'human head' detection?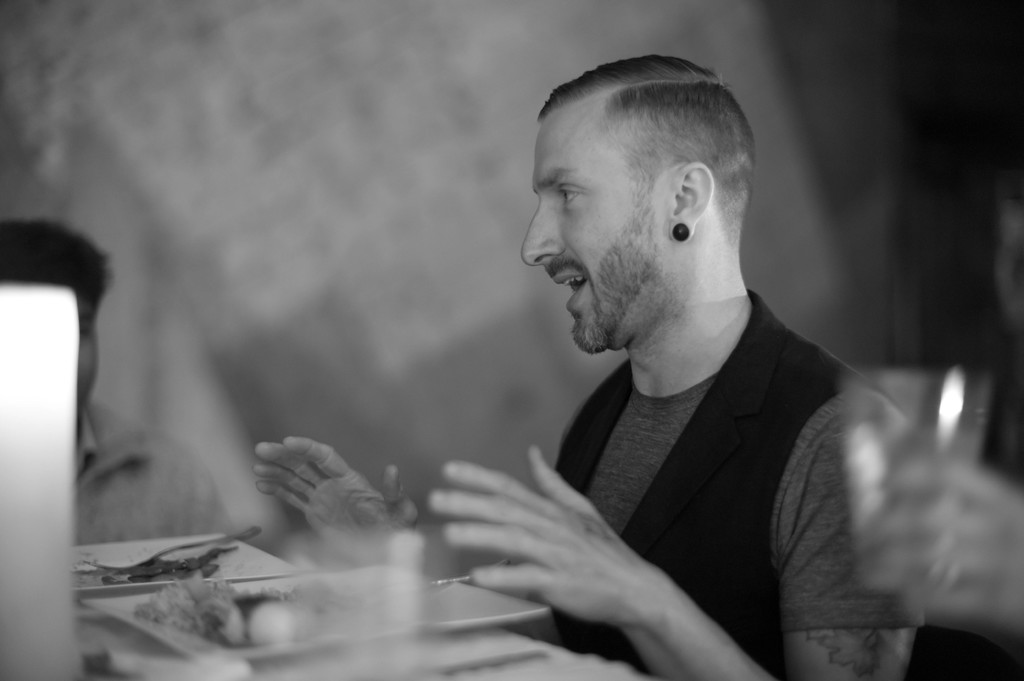
x1=0 y1=216 x2=107 y2=416
